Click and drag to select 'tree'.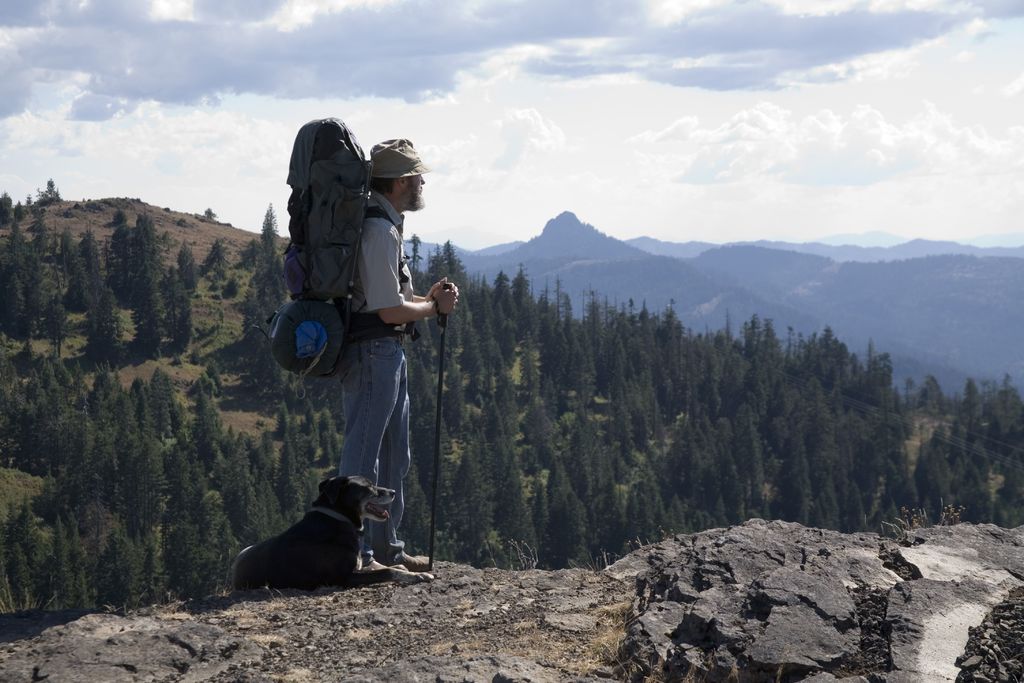
Selection: x1=163, y1=205, x2=169, y2=211.
